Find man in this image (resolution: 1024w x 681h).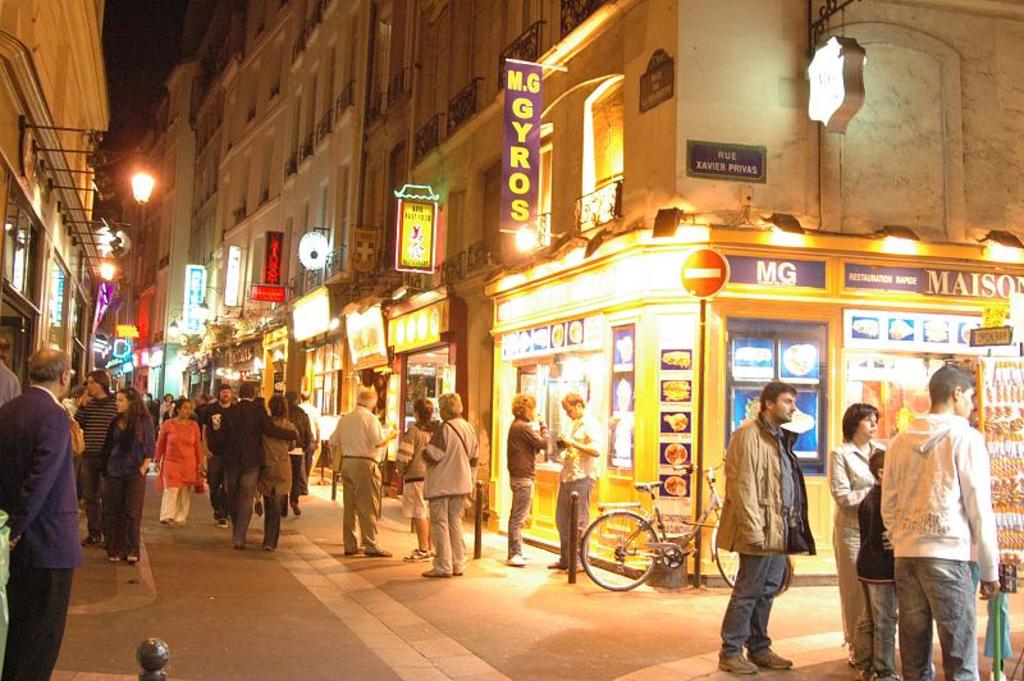
rect(223, 379, 293, 547).
